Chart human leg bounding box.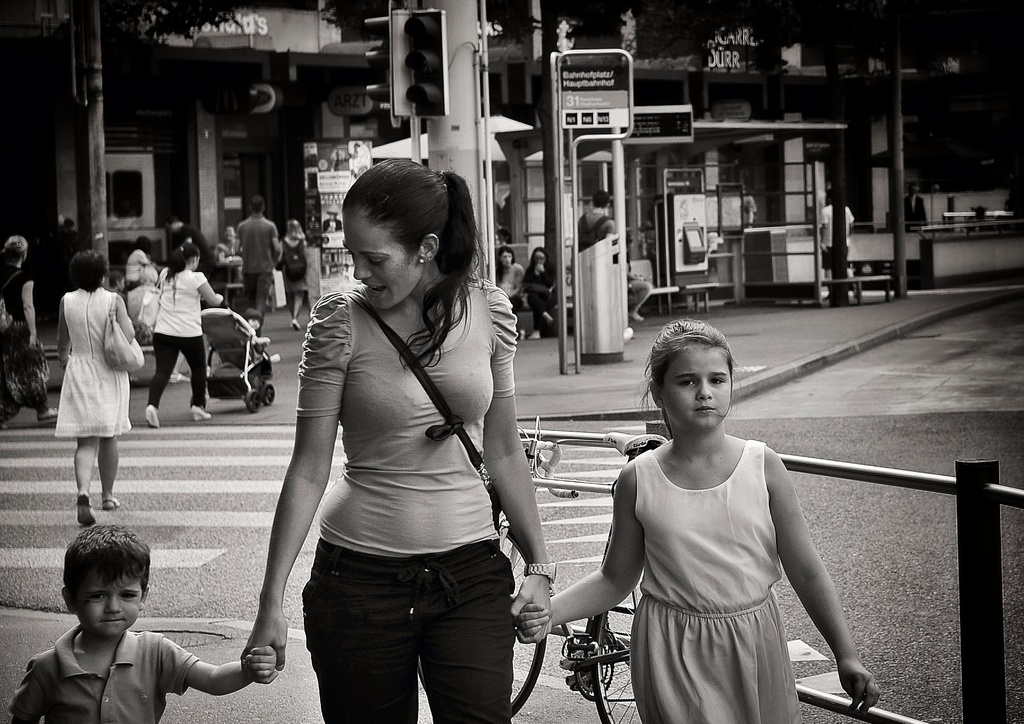
Charted: select_region(245, 273, 266, 337).
